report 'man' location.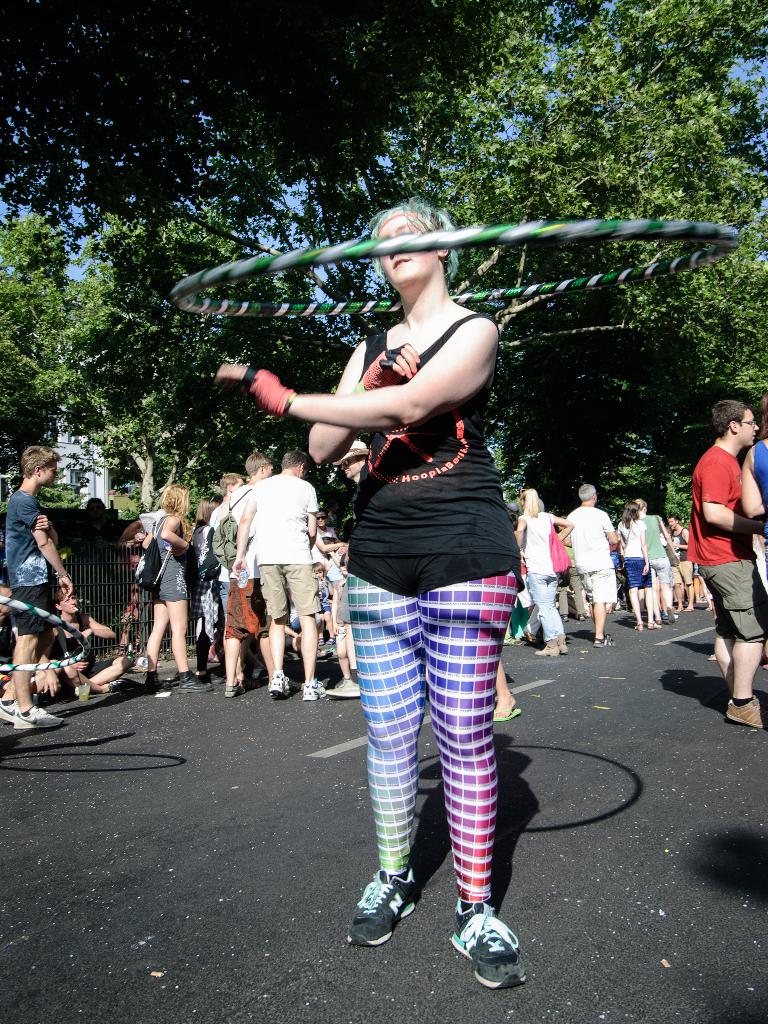
Report: crop(205, 461, 252, 689).
